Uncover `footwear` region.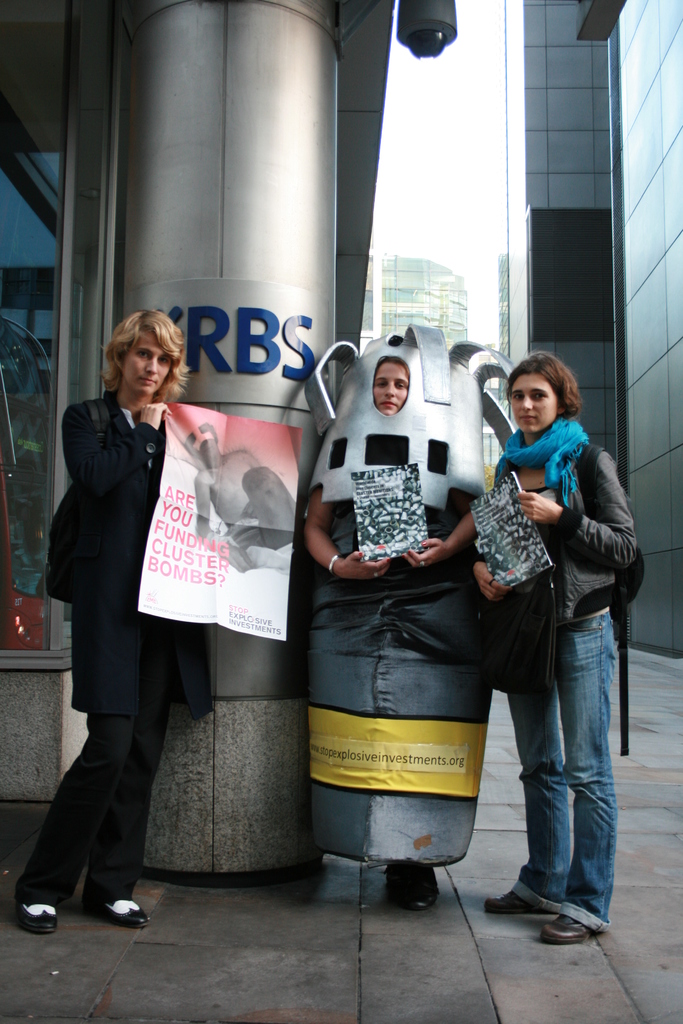
Uncovered: (x1=15, y1=899, x2=57, y2=935).
